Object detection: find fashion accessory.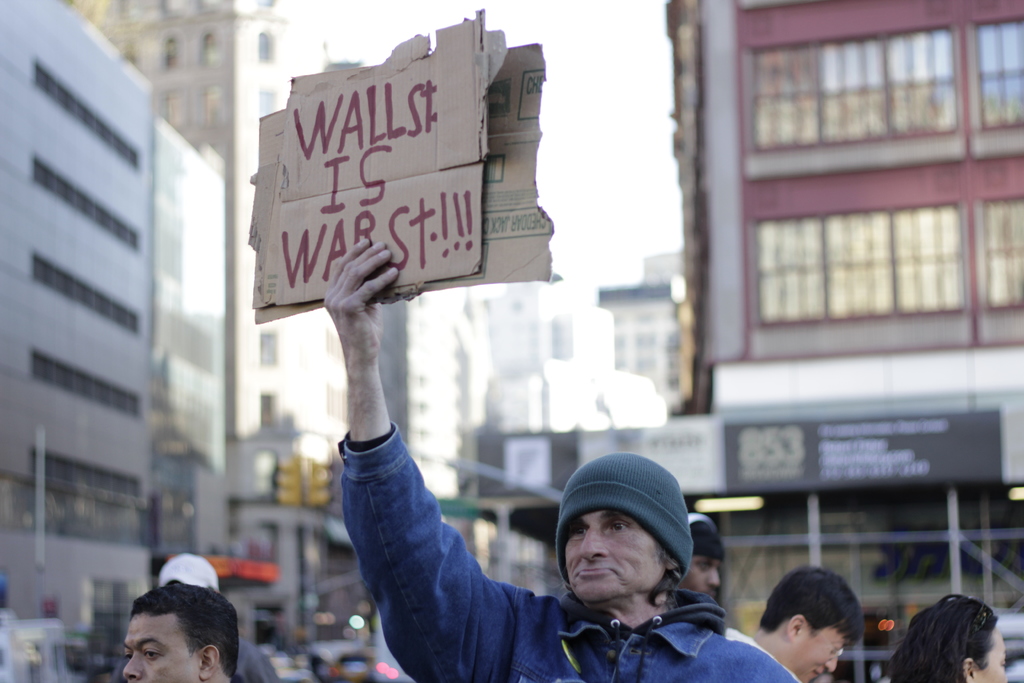
<box>161,554,220,593</box>.
